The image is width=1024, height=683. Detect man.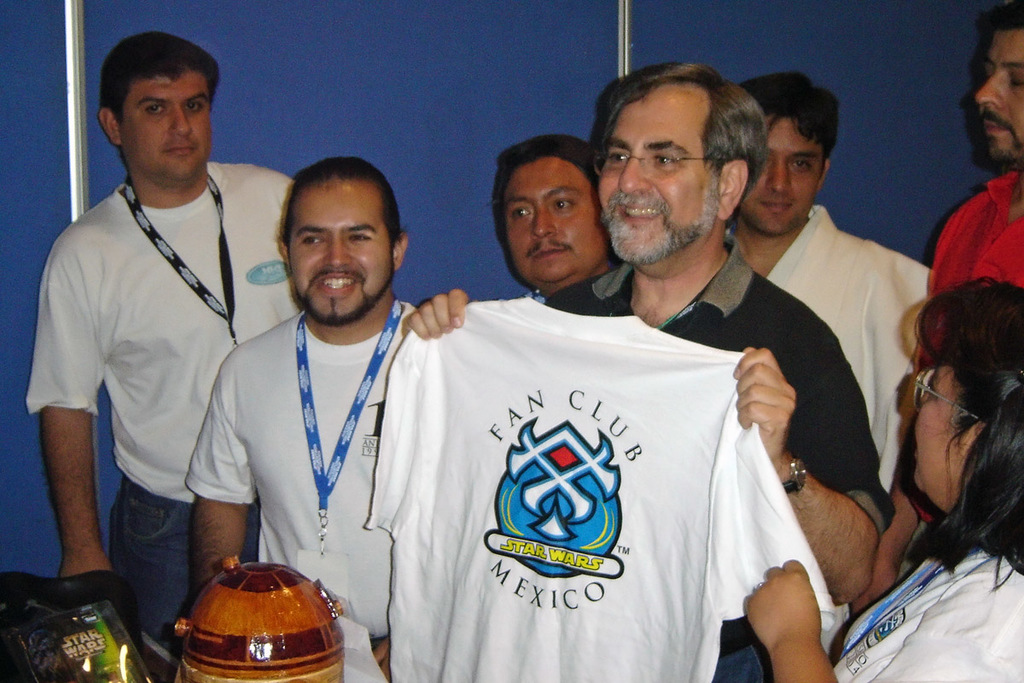
Detection: box(23, 28, 299, 682).
